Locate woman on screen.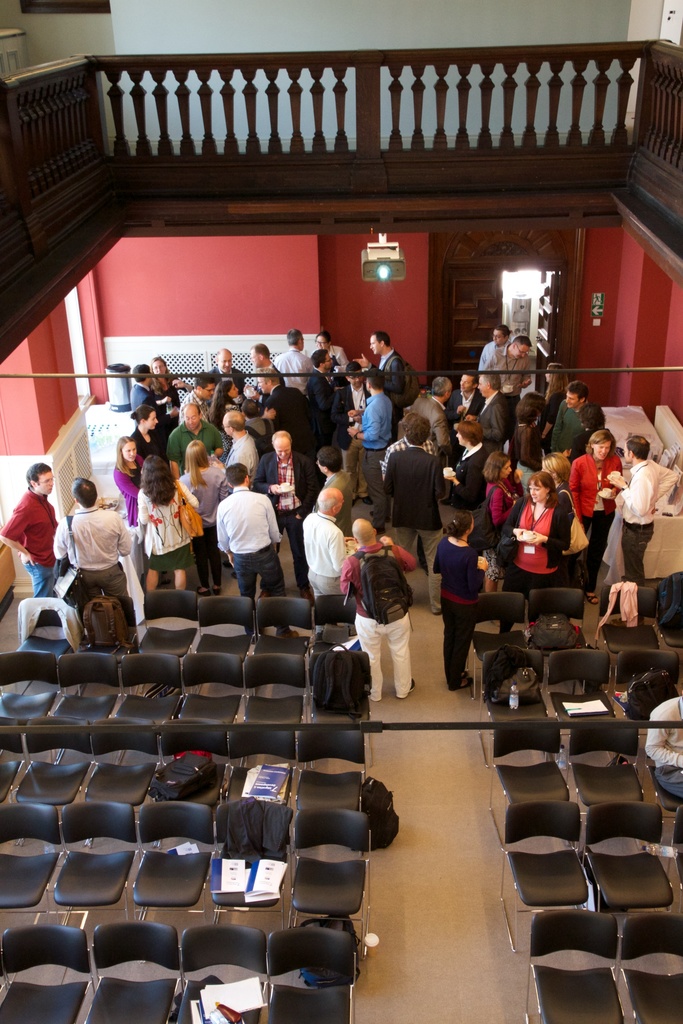
On screen at bbox(151, 356, 191, 433).
